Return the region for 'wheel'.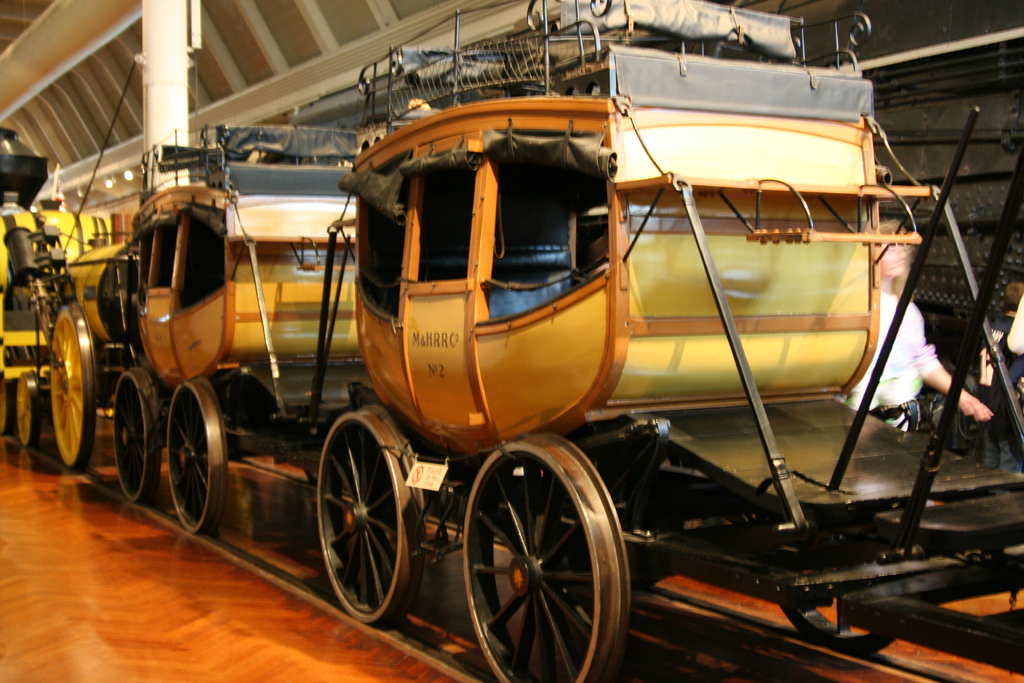
461 433 635 682.
